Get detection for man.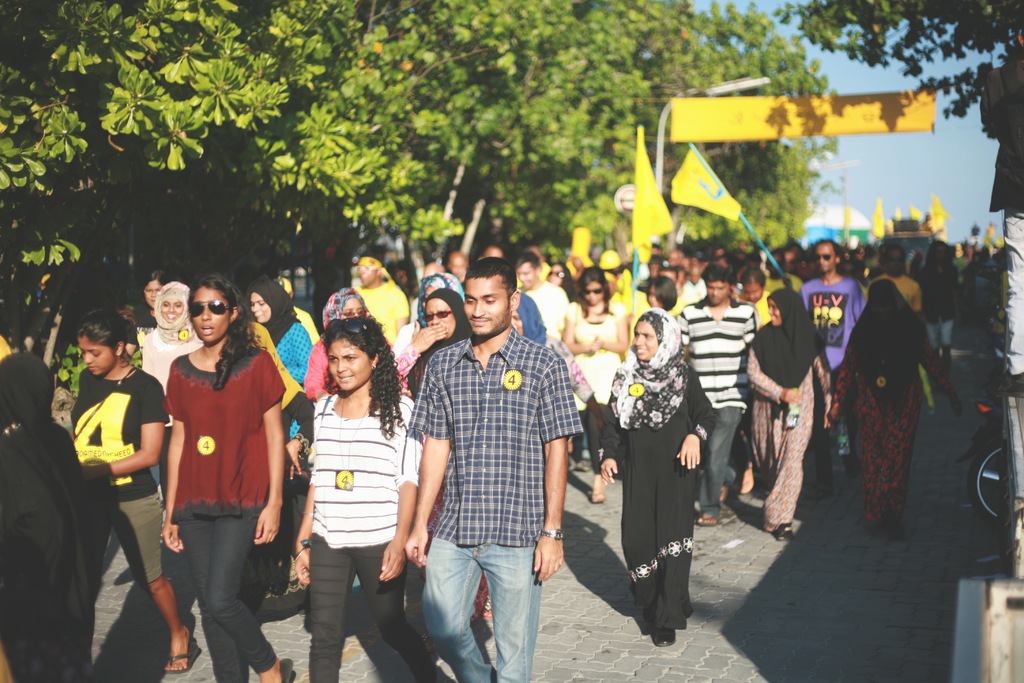
Detection: bbox=[403, 263, 577, 682].
